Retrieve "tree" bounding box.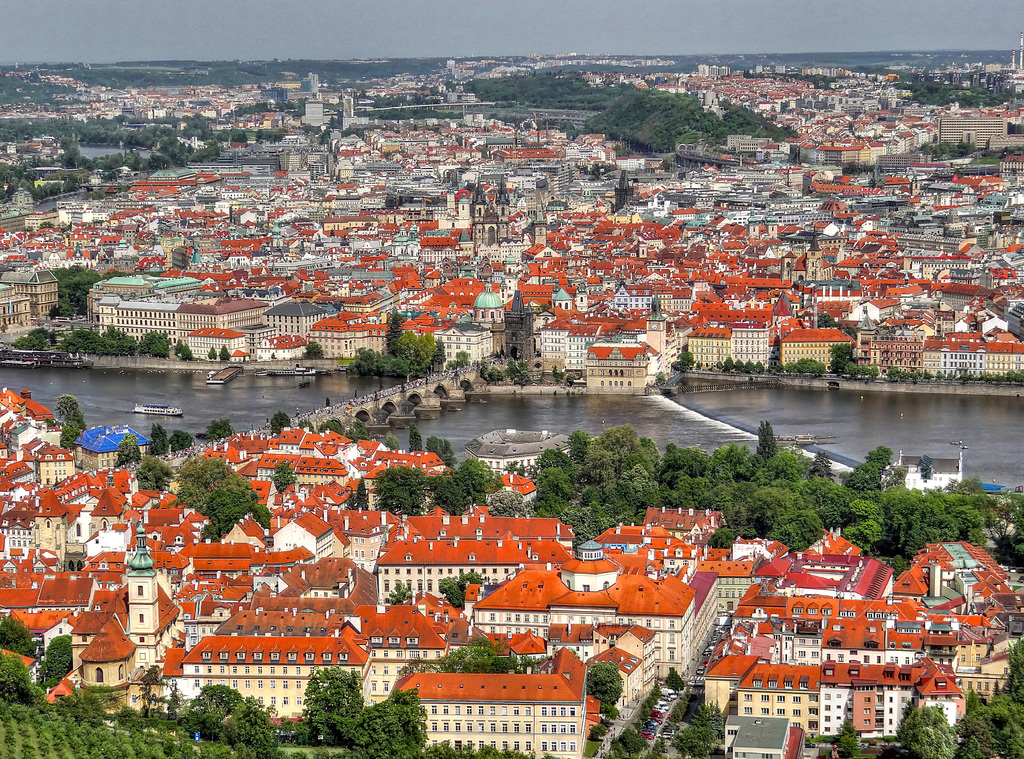
Bounding box: detection(53, 394, 89, 454).
